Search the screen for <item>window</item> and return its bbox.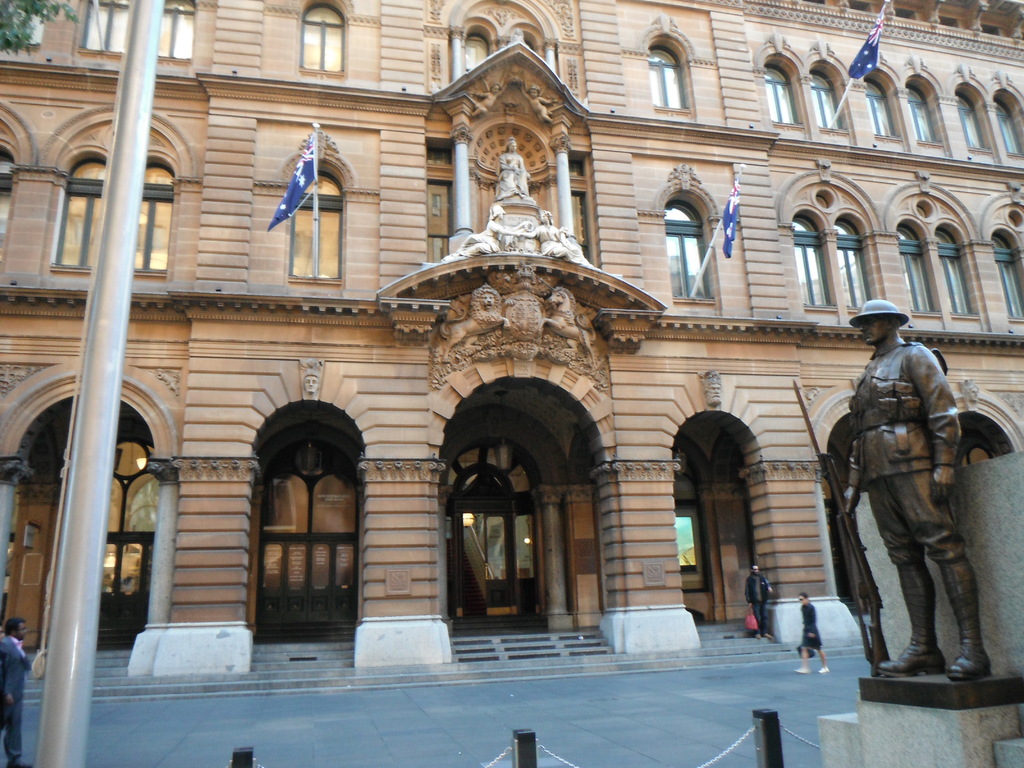
Found: left=132, top=163, right=173, bottom=278.
